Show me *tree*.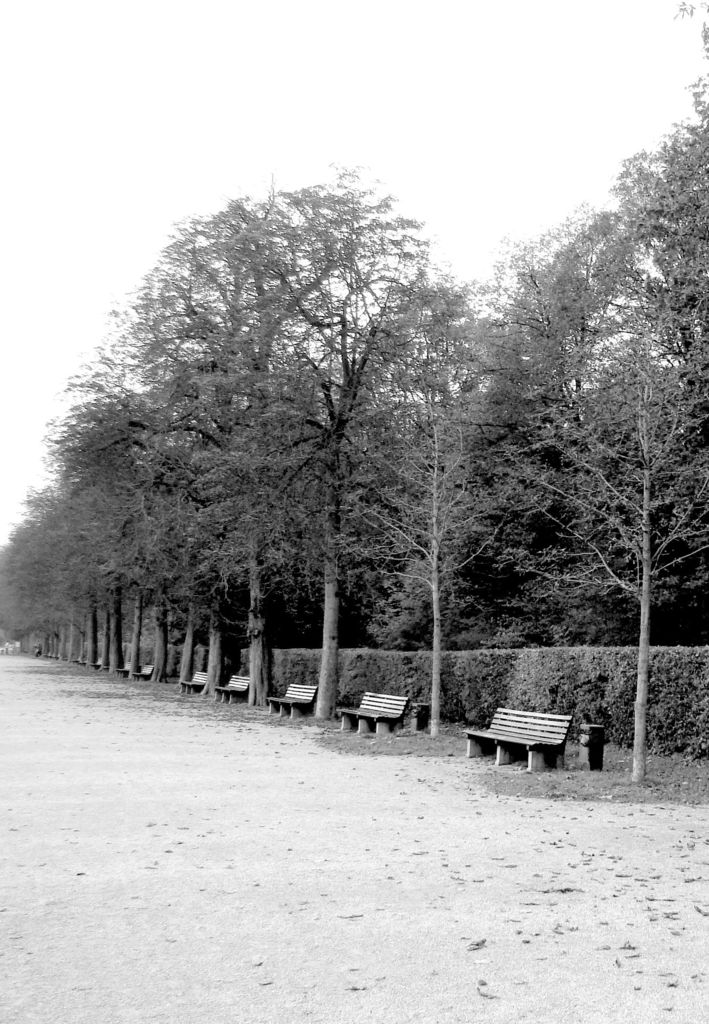
*tree* is here: 0:387:188:682.
